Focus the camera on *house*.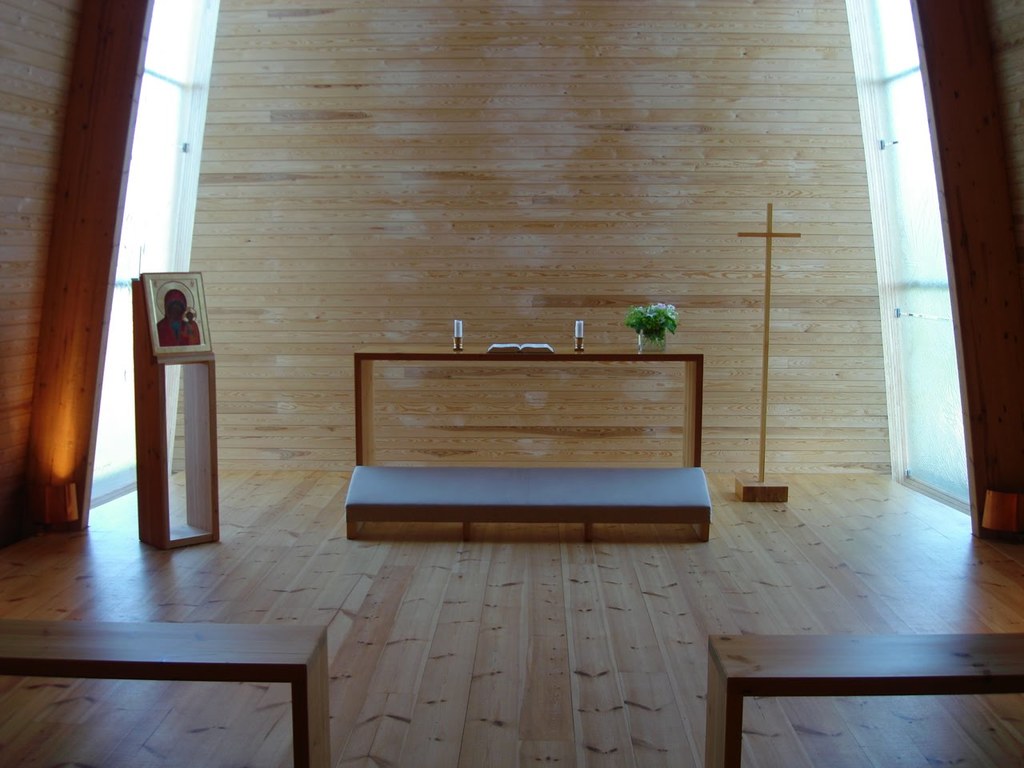
Focus region: (0, 0, 1023, 767).
